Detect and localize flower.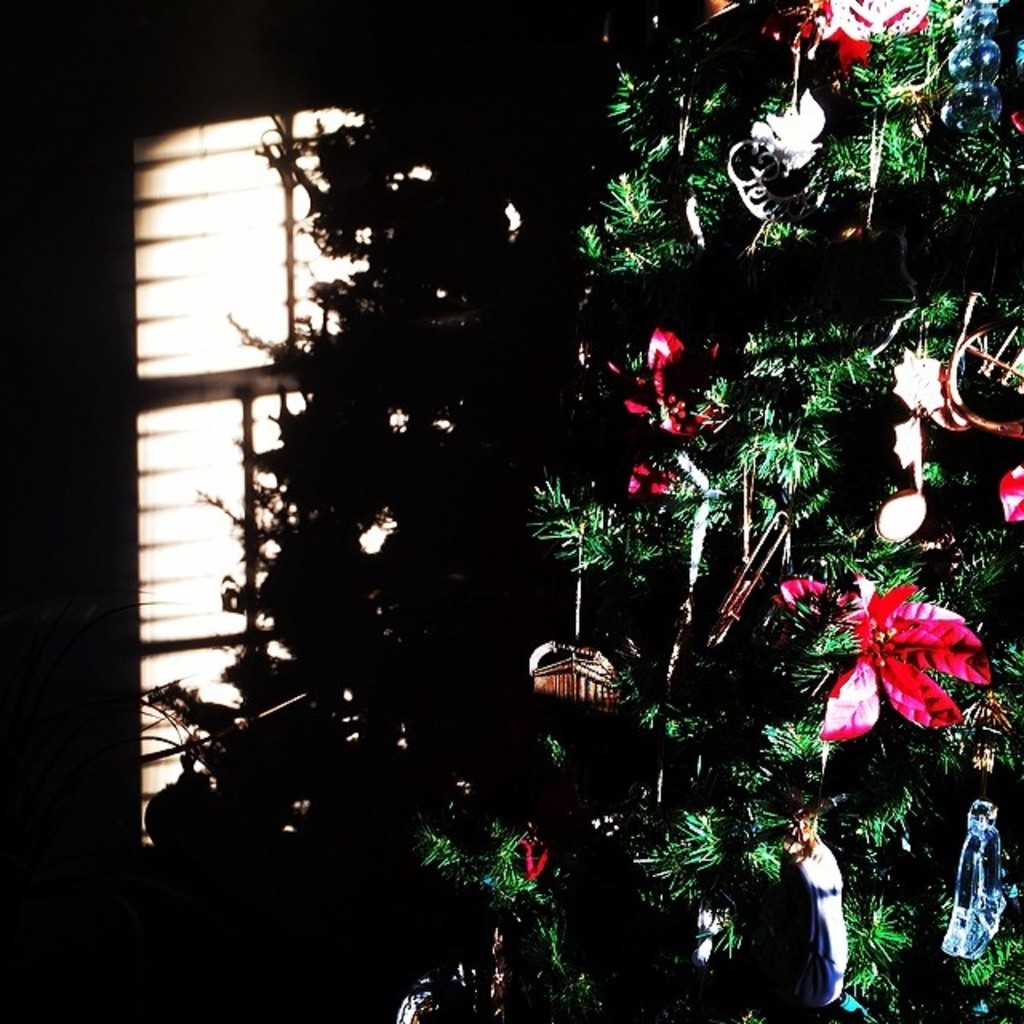
Localized at (638, 330, 690, 366).
